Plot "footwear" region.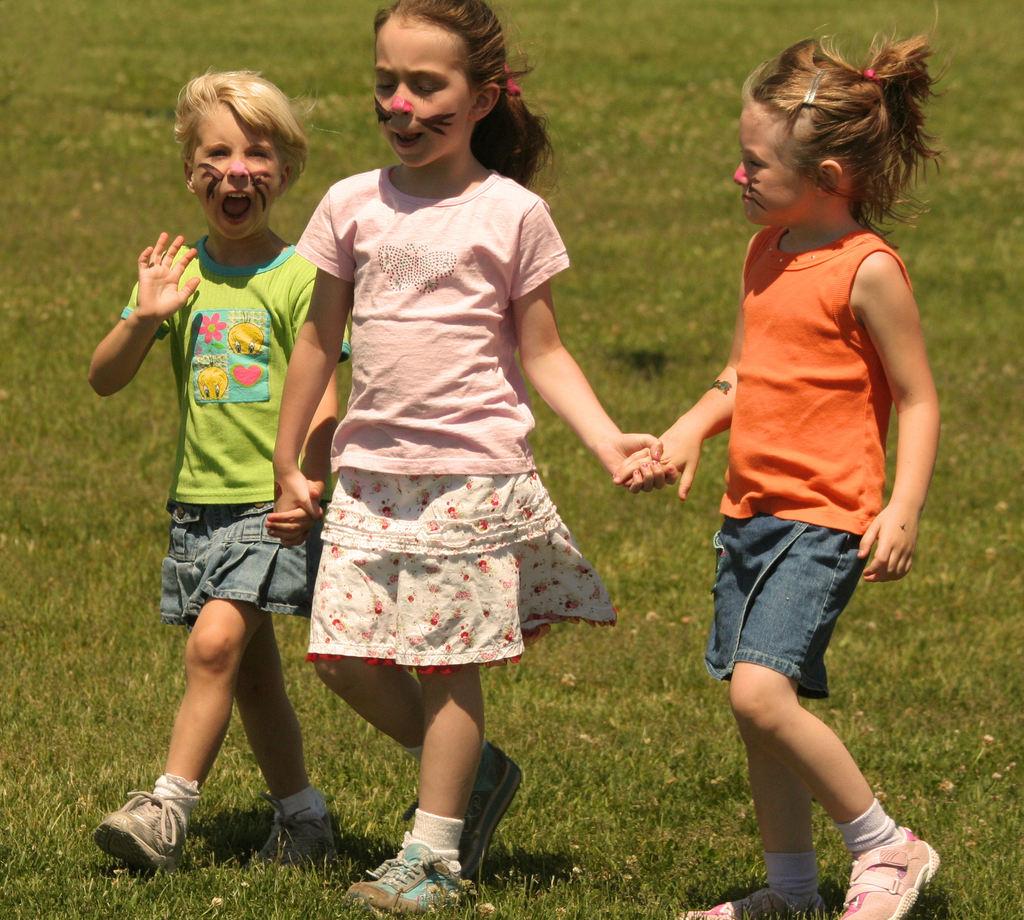
Plotted at <bbox>673, 885, 824, 919</bbox>.
